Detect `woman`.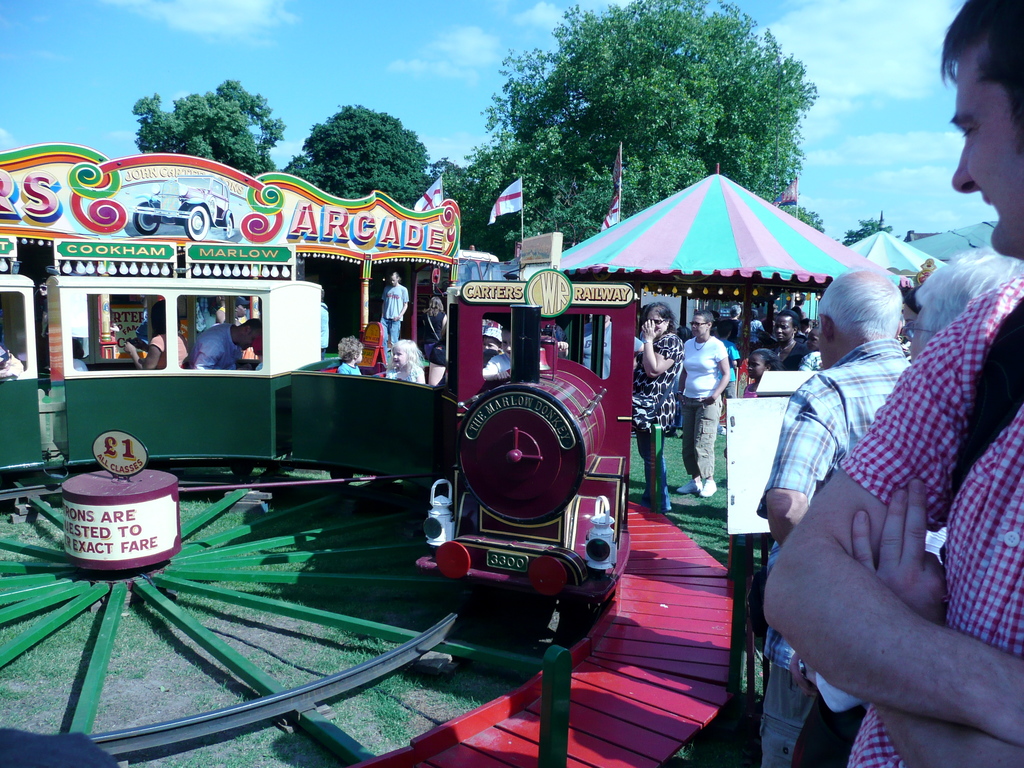
Detected at 676 309 732 497.
